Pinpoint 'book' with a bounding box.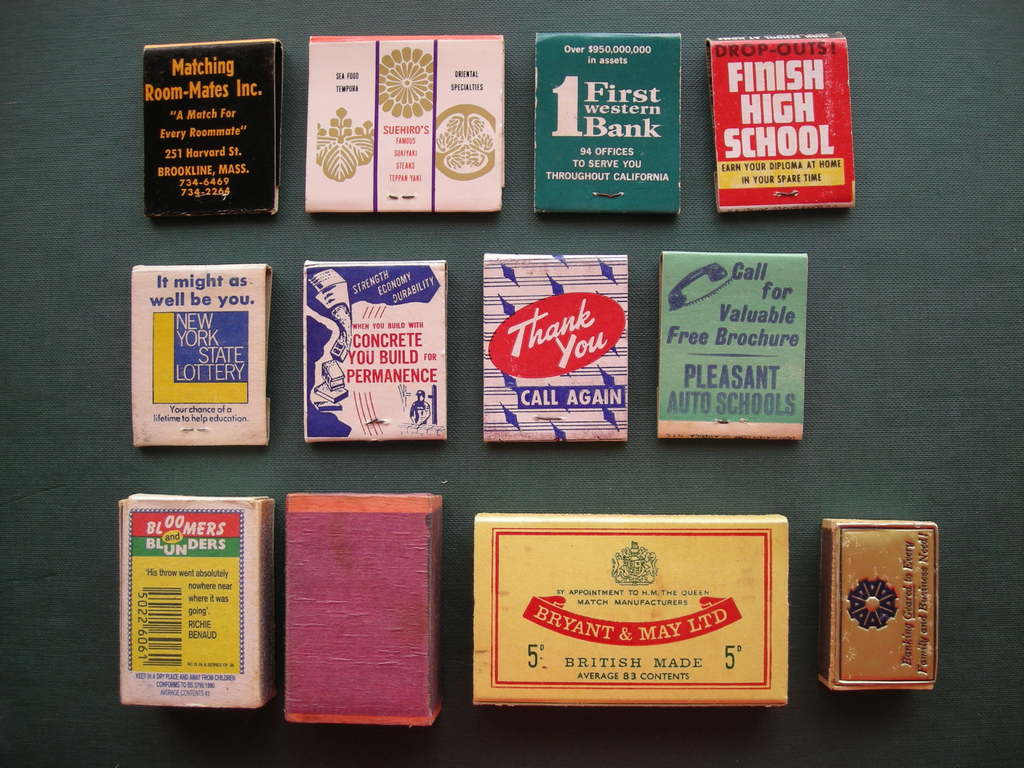
138,44,283,221.
